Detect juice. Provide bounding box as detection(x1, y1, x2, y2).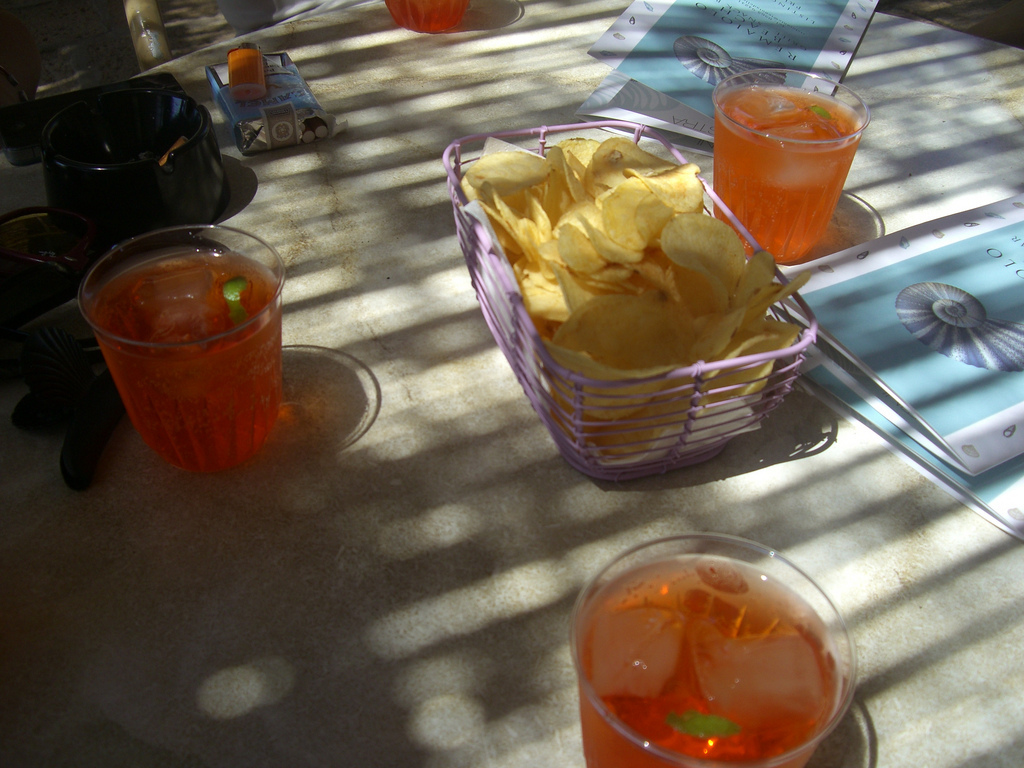
detection(91, 249, 281, 474).
